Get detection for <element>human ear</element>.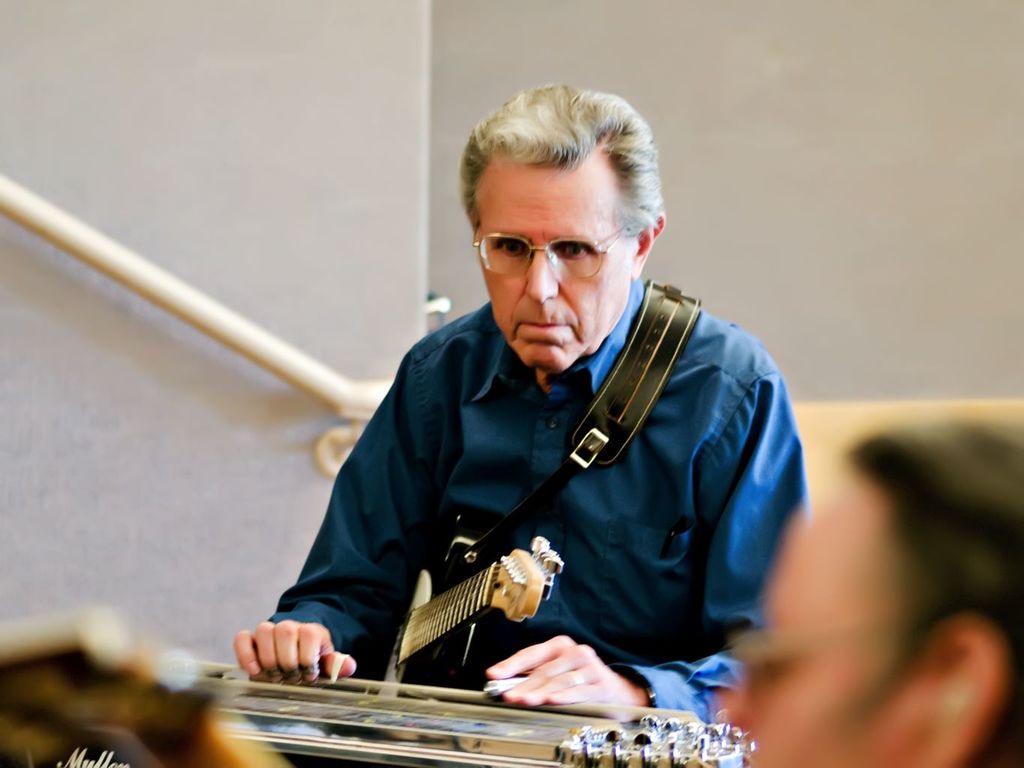
Detection: pyautogui.locateOnScreen(634, 212, 668, 279).
